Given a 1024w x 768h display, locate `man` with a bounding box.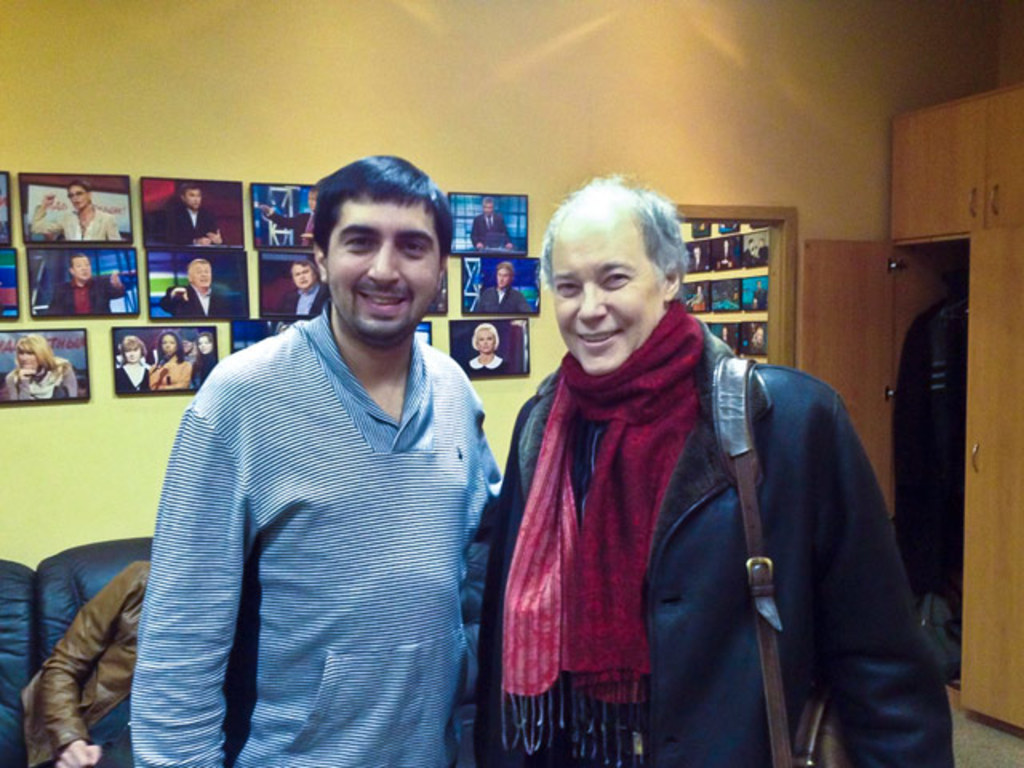
Located: (x1=165, y1=181, x2=224, y2=250).
